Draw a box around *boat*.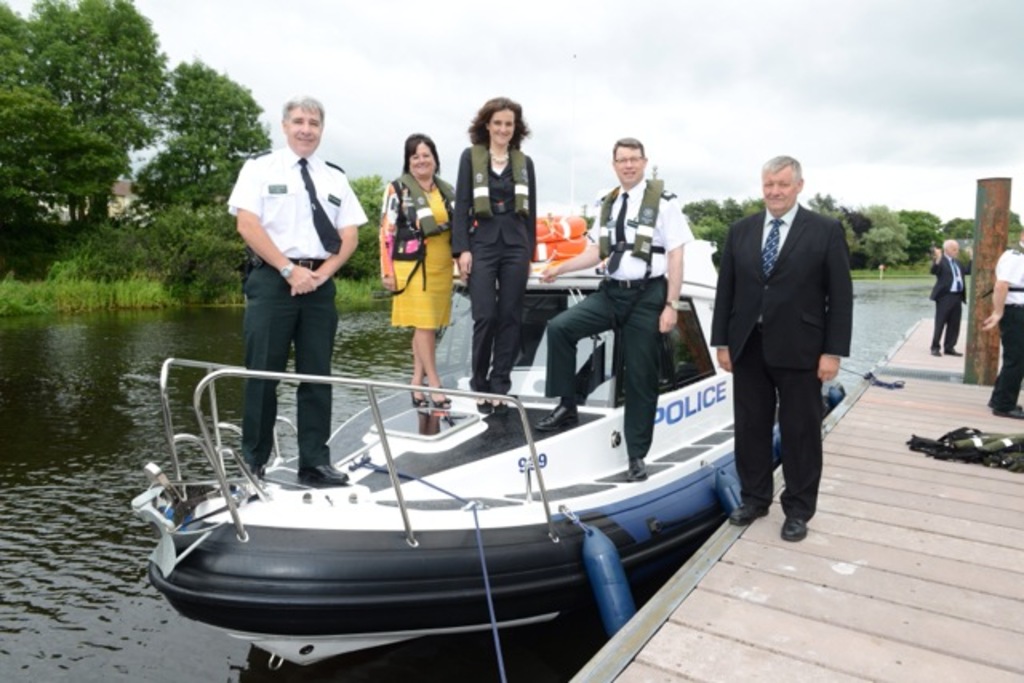
BBox(126, 298, 827, 629).
